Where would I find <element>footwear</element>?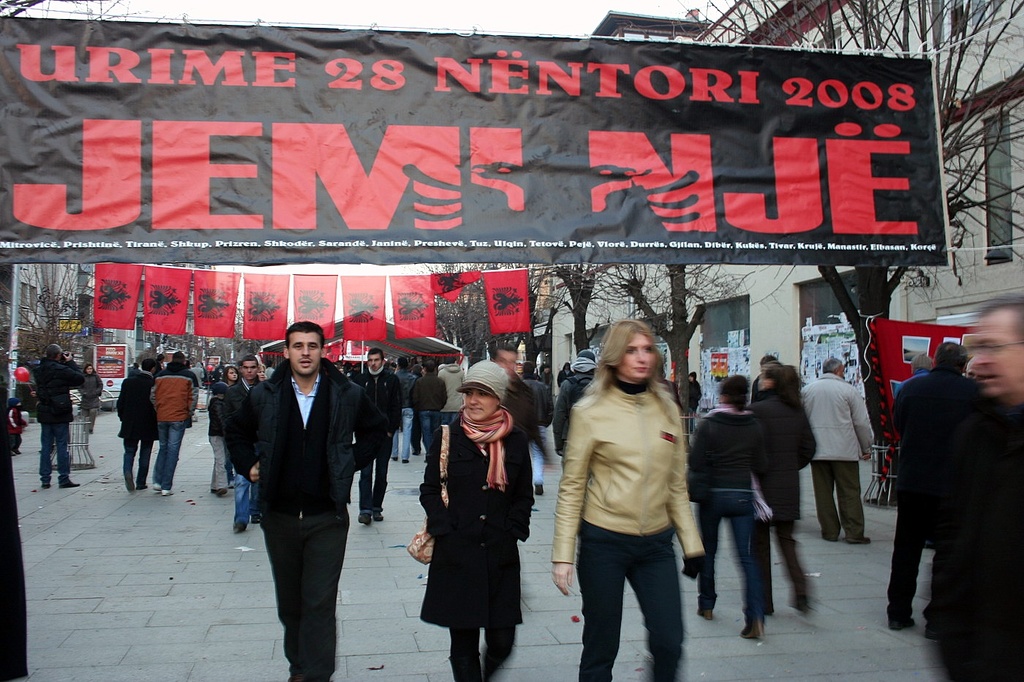
At [40,477,50,490].
